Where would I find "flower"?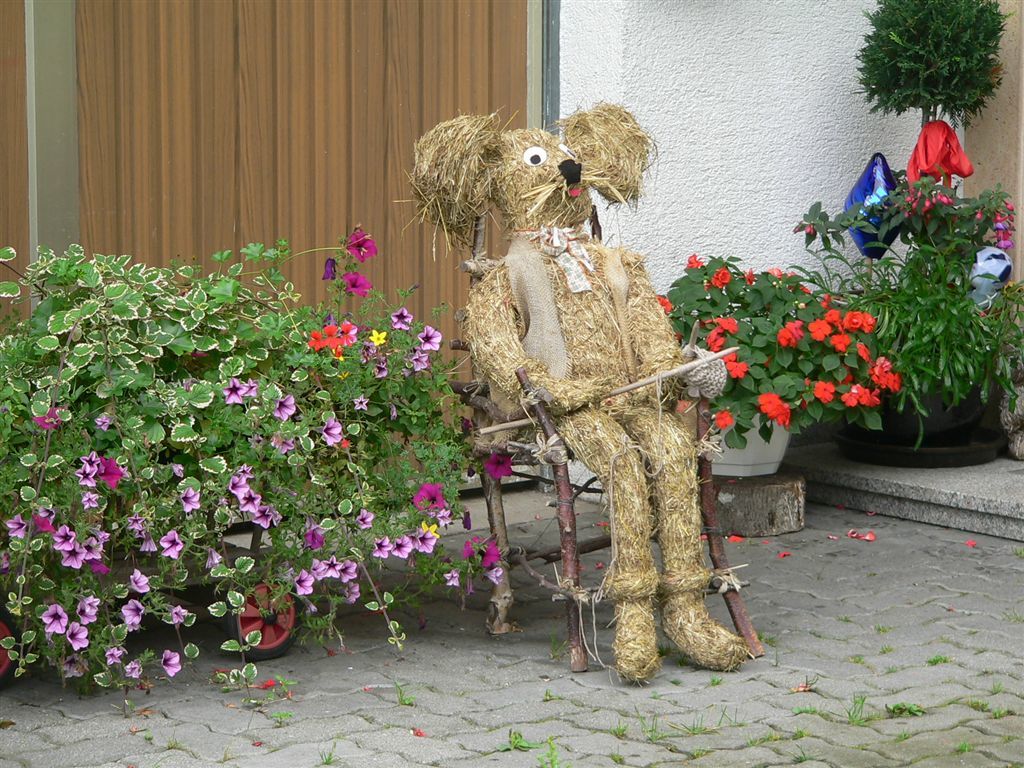
At bbox=(708, 408, 732, 432).
